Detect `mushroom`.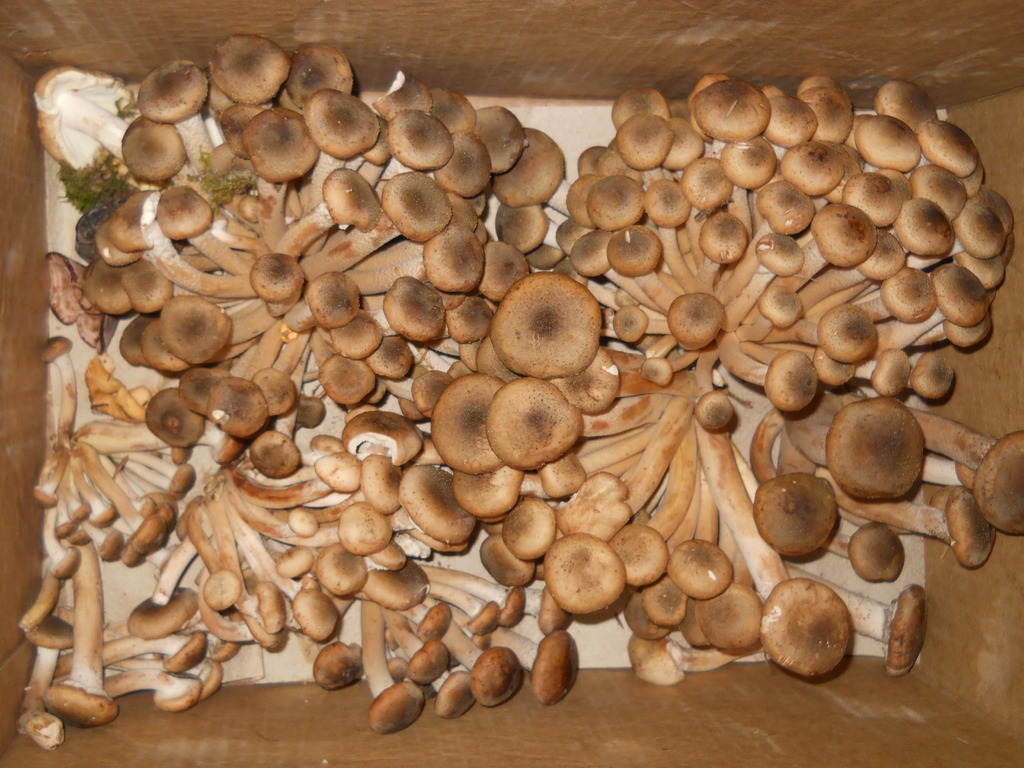
Detected at bbox(100, 626, 207, 675).
